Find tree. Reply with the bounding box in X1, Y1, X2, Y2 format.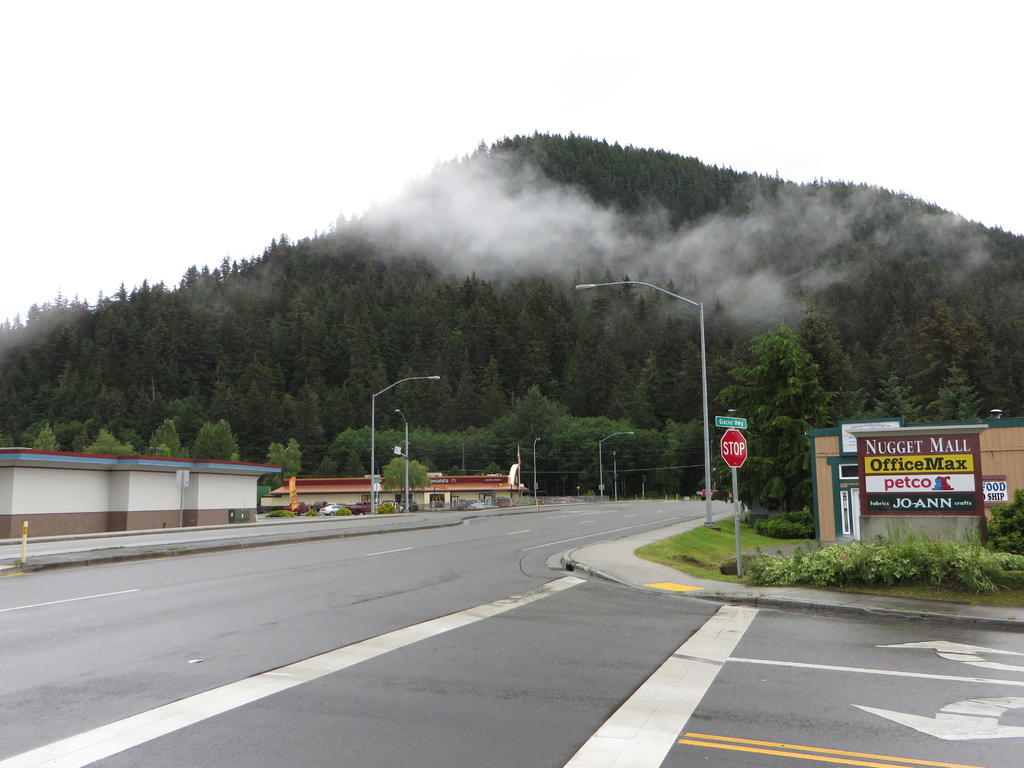
150, 415, 191, 454.
